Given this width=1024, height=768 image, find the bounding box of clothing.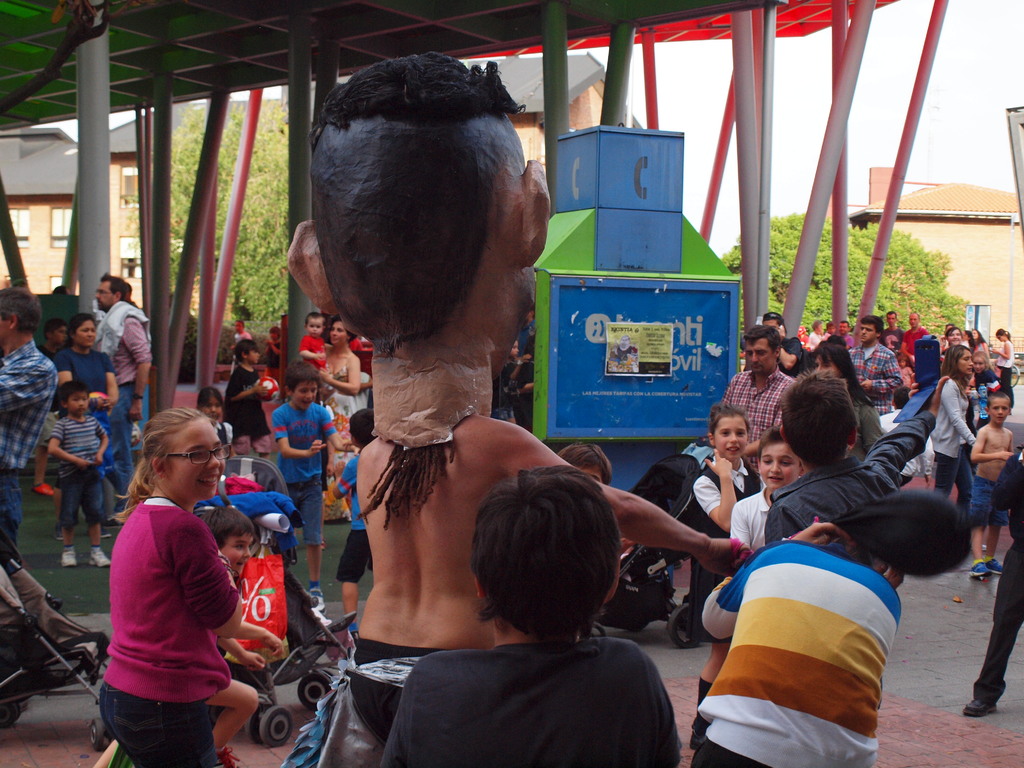
972/452/1023/698.
